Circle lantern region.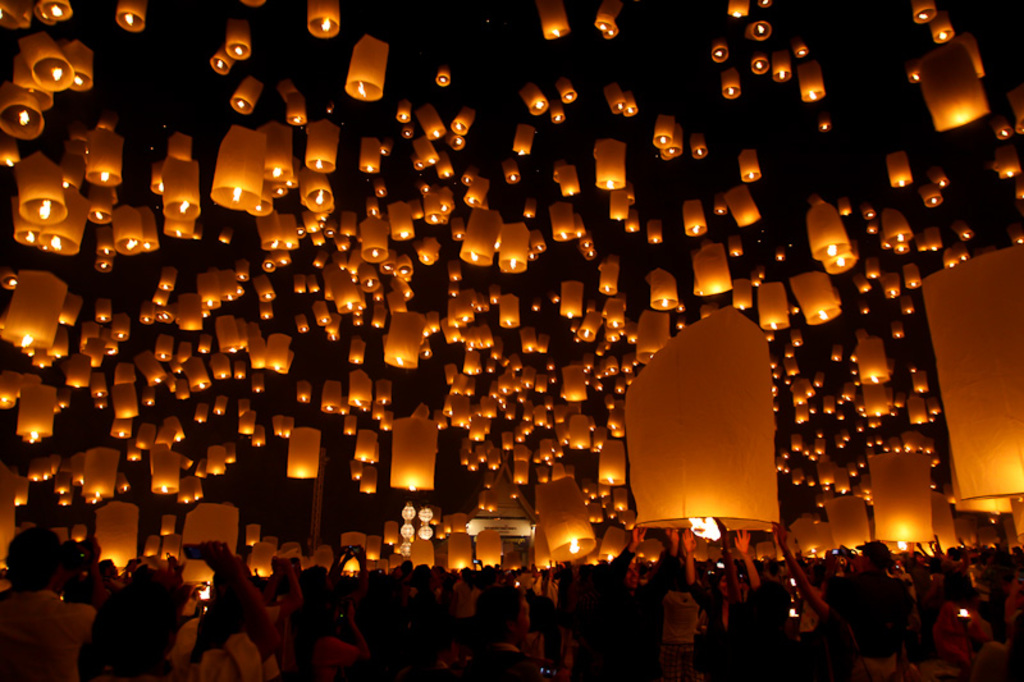
Region: bbox=[390, 422, 438, 489].
